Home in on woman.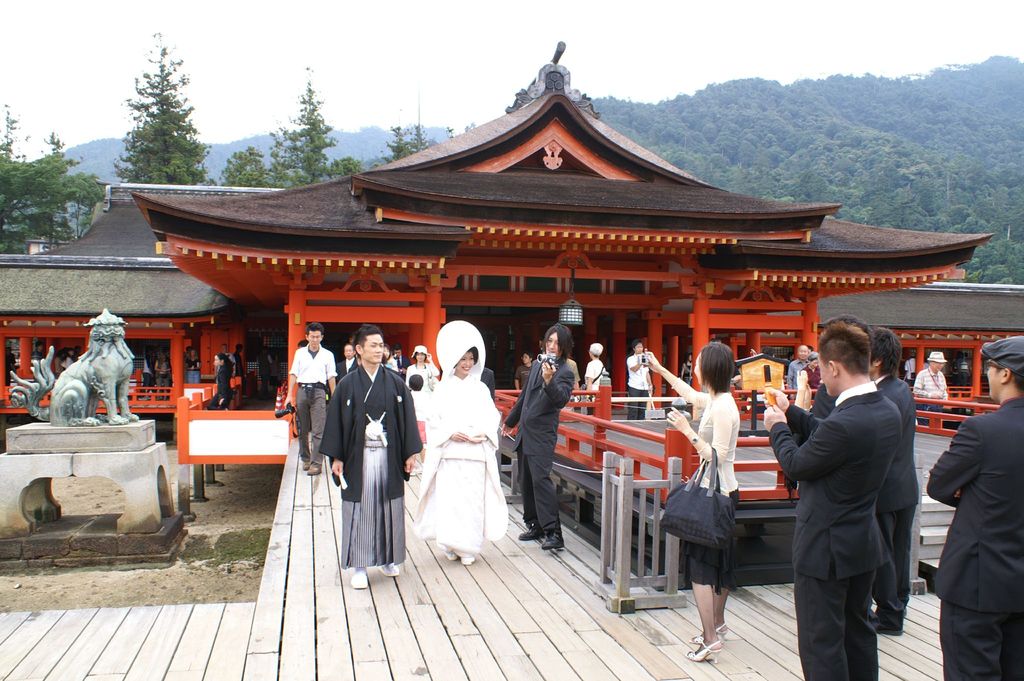
Homed in at {"left": 412, "top": 320, "right": 510, "bottom": 566}.
